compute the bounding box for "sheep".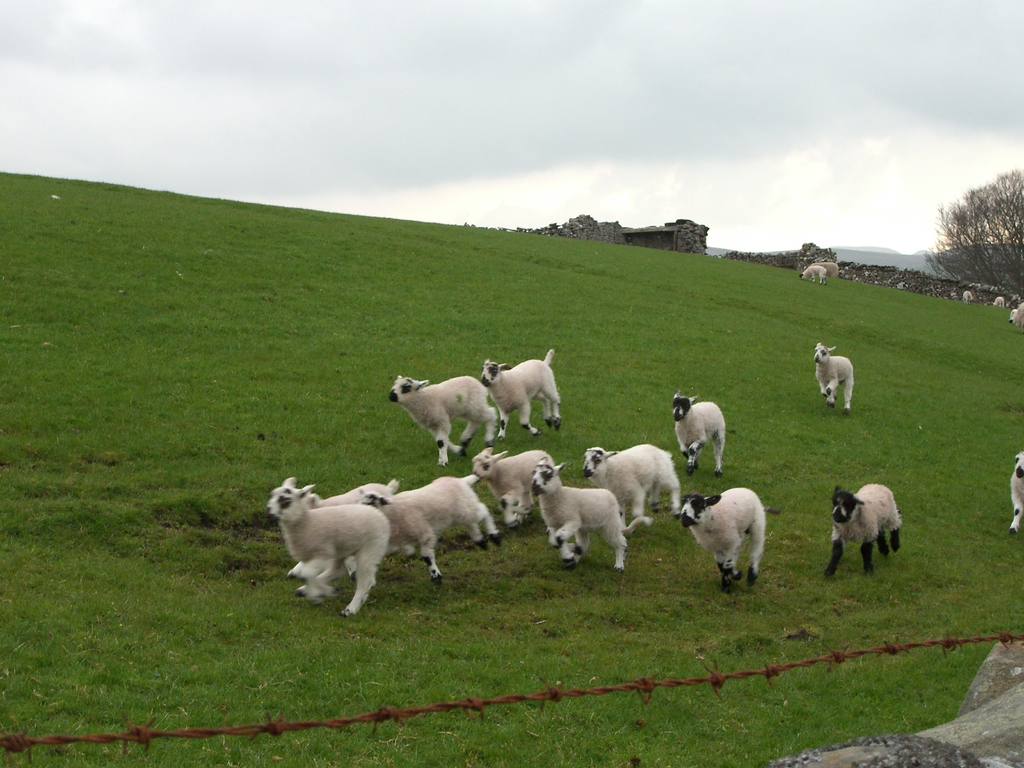
[x1=963, y1=291, x2=970, y2=301].
